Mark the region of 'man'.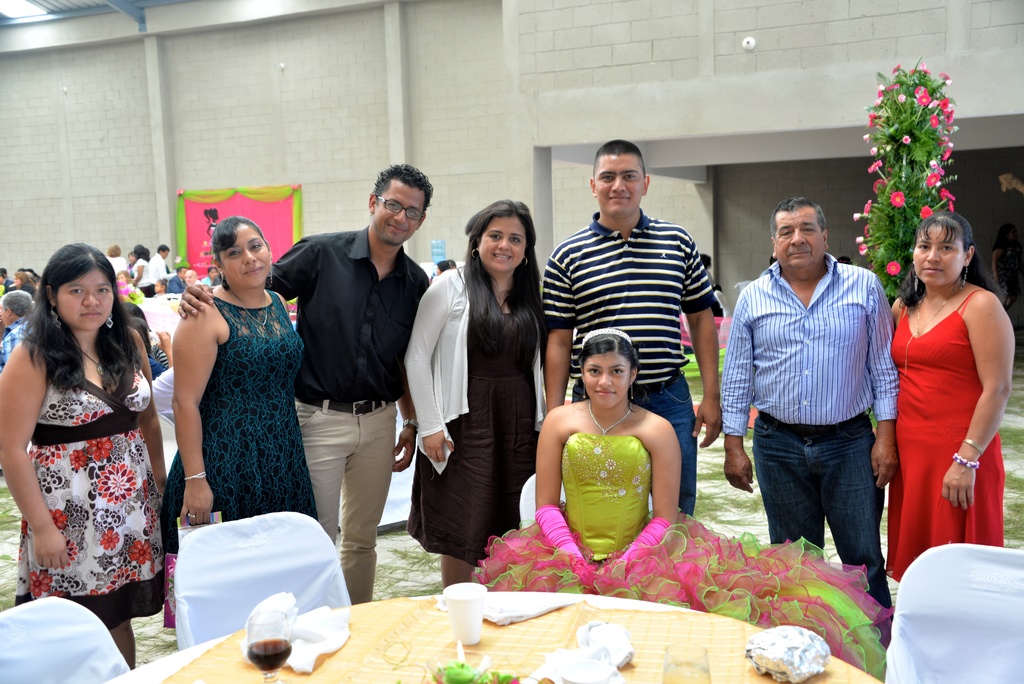
Region: rect(535, 138, 723, 517).
